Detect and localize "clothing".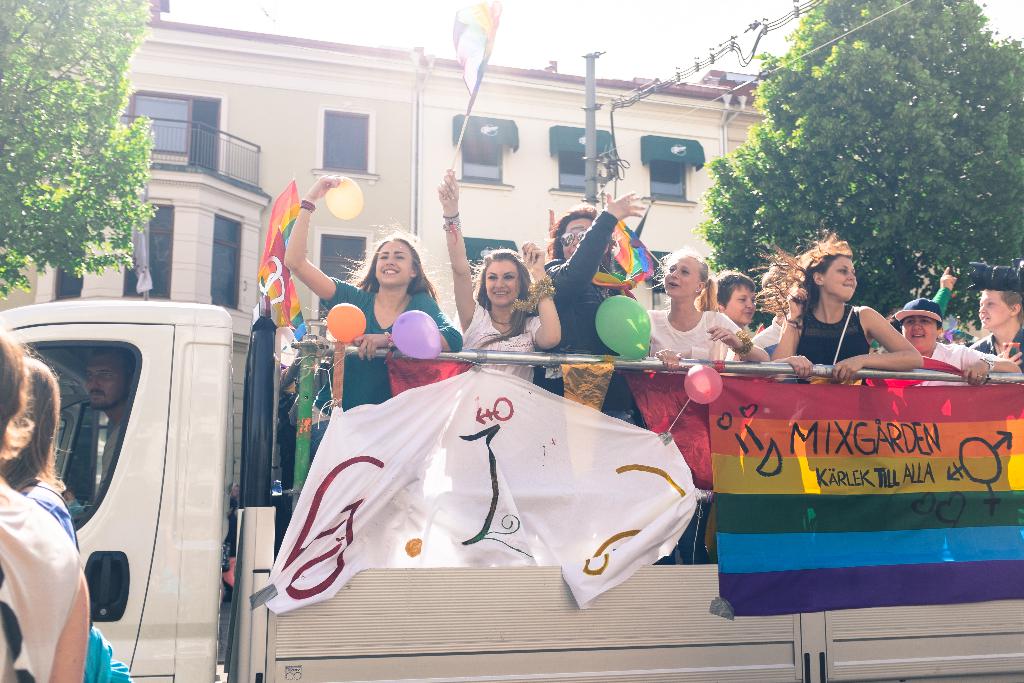
Localized at 737:317:783:362.
